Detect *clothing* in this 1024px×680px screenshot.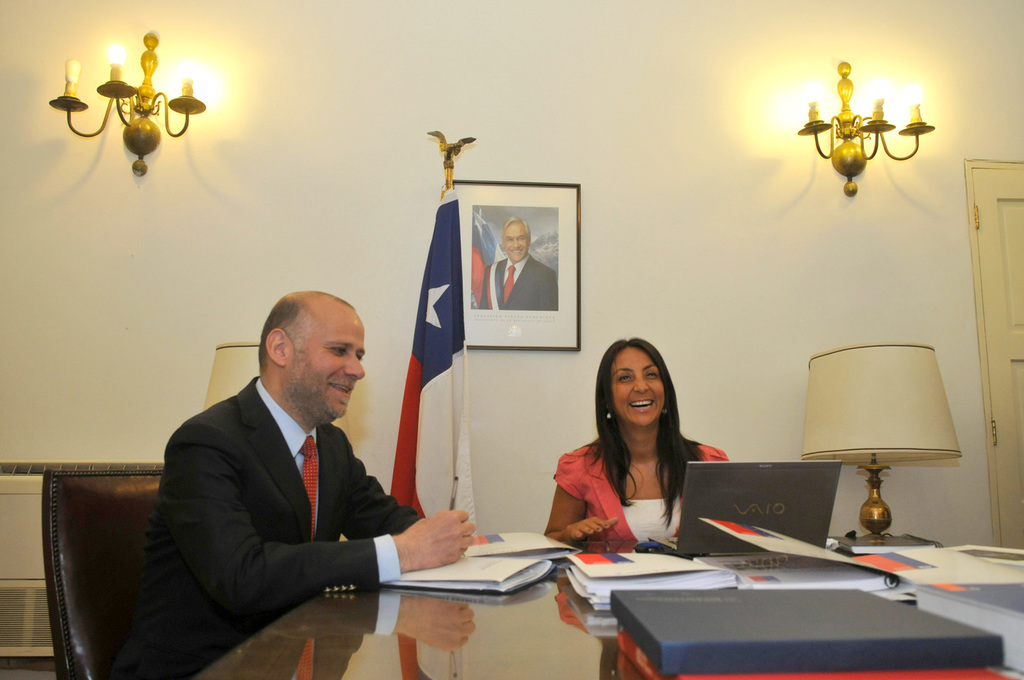
Detection: (621, 501, 684, 547).
